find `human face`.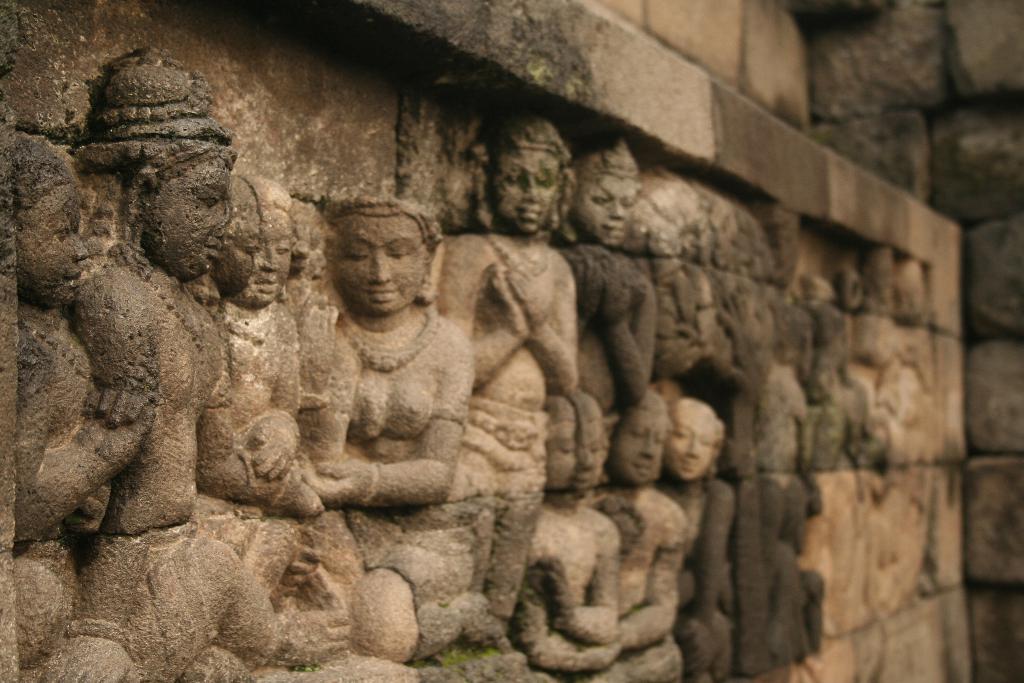
335, 213, 426, 316.
